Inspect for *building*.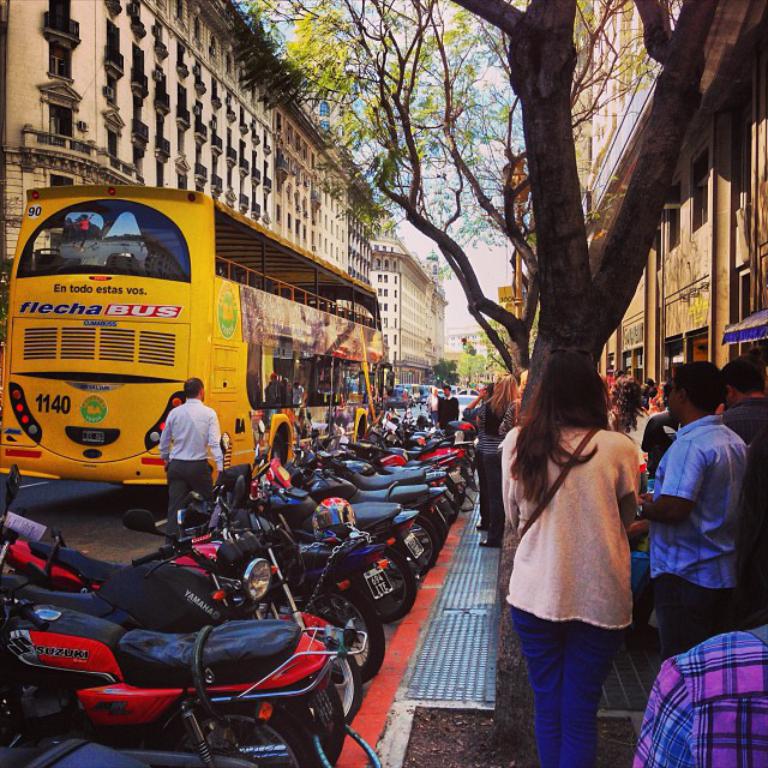
Inspection: region(0, 0, 373, 314).
